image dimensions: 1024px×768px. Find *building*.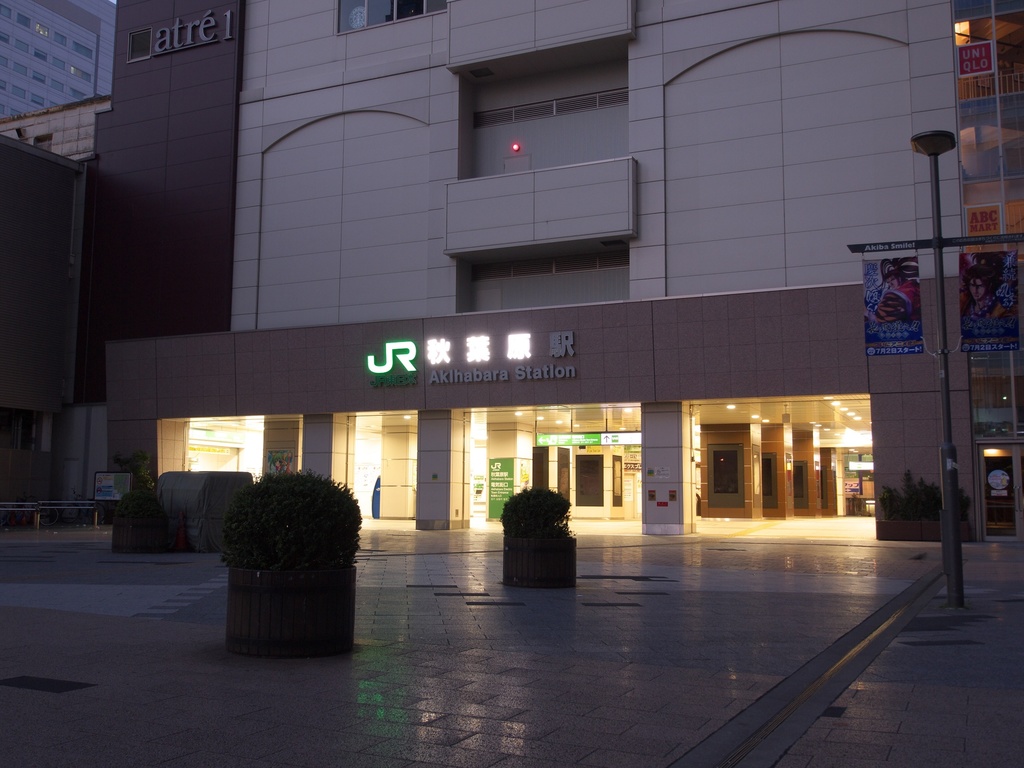
locate(12, 0, 1020, 532).
